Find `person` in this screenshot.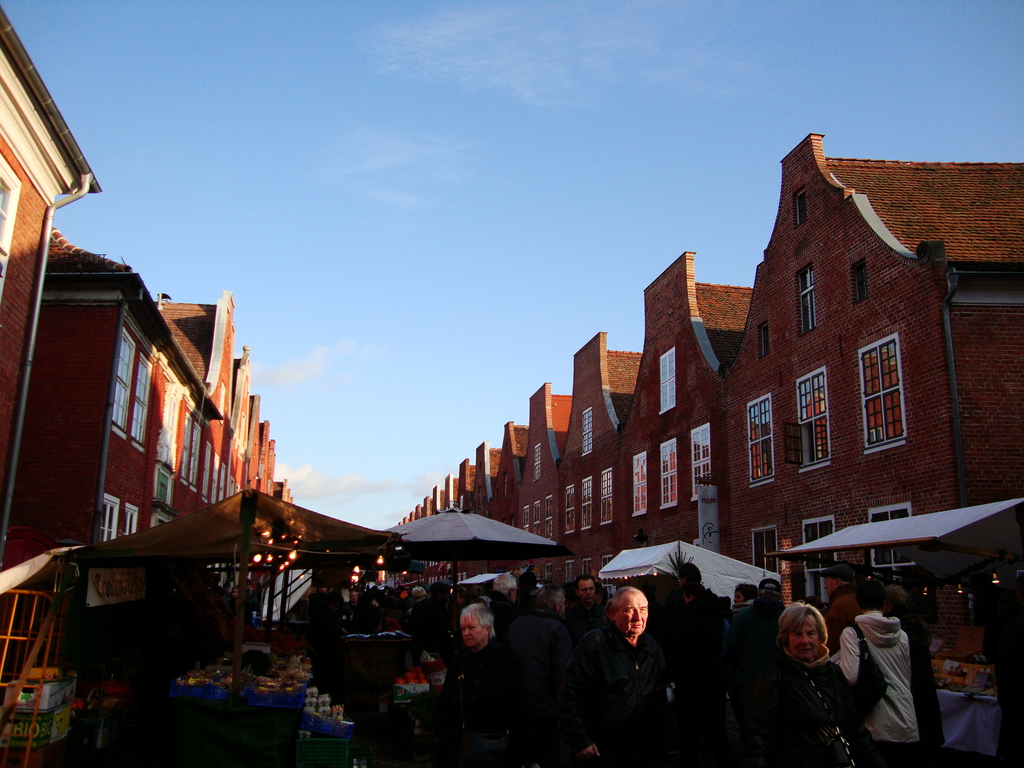
The bounding box for `person` is BBox(407, 575, 449, 657).
